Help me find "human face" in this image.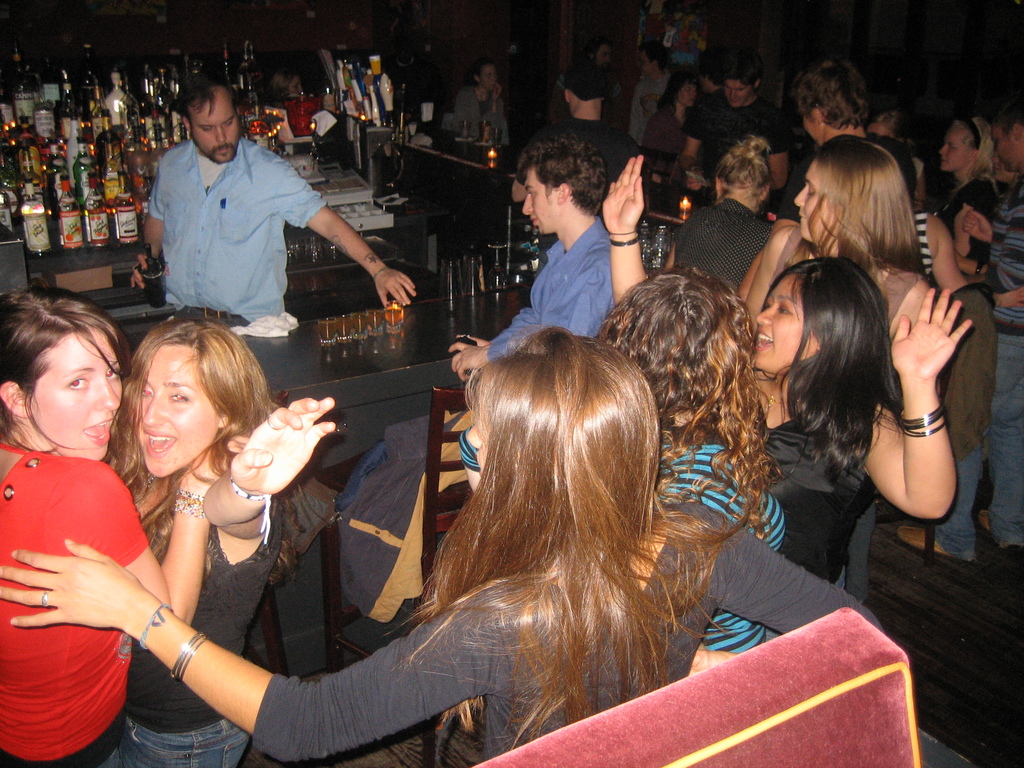
Found it: {"x1": 755, "y1": 276, "x2": 819, "y2": 367}.
